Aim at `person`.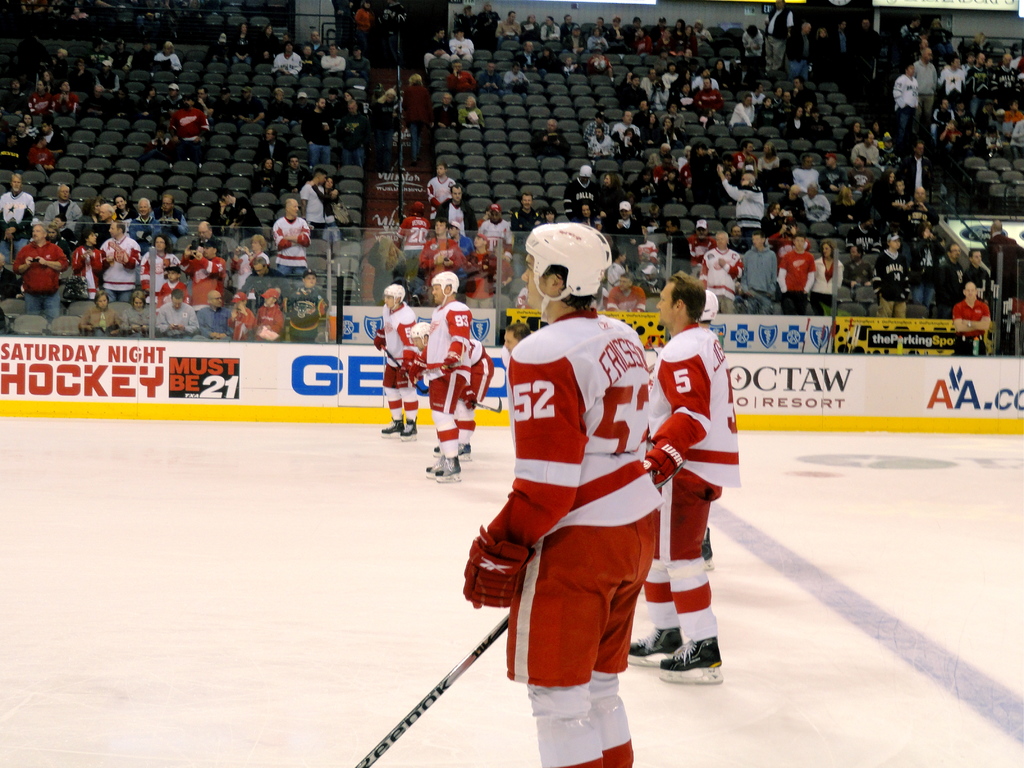
Aimed at rect(367, 81, 399, 125).
